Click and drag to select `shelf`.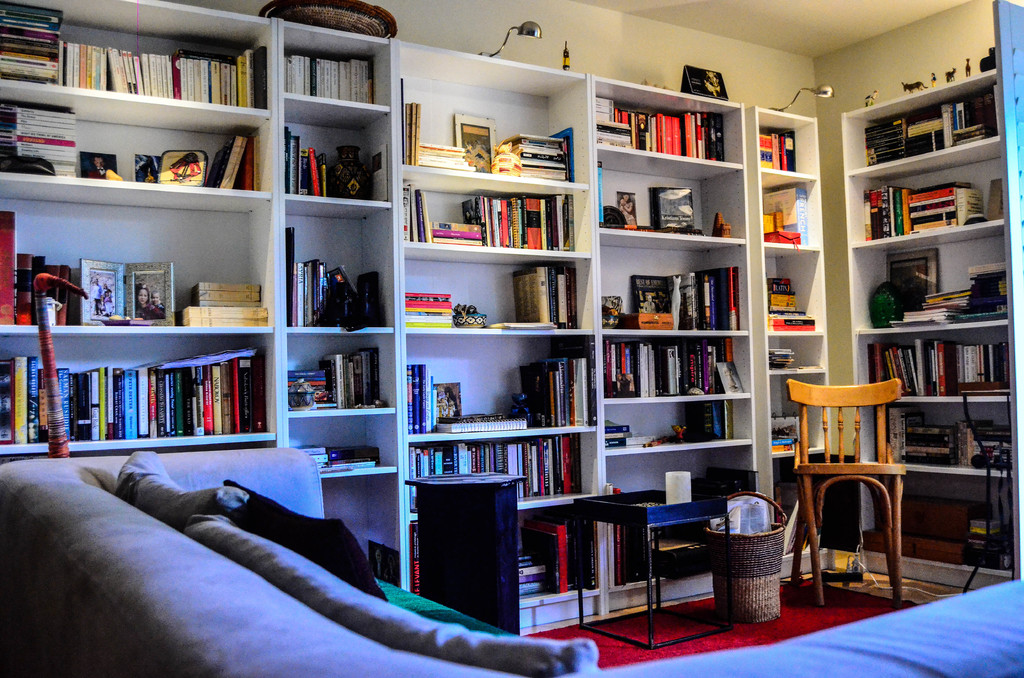
Selection: crop(281, 192, 404, 331).
